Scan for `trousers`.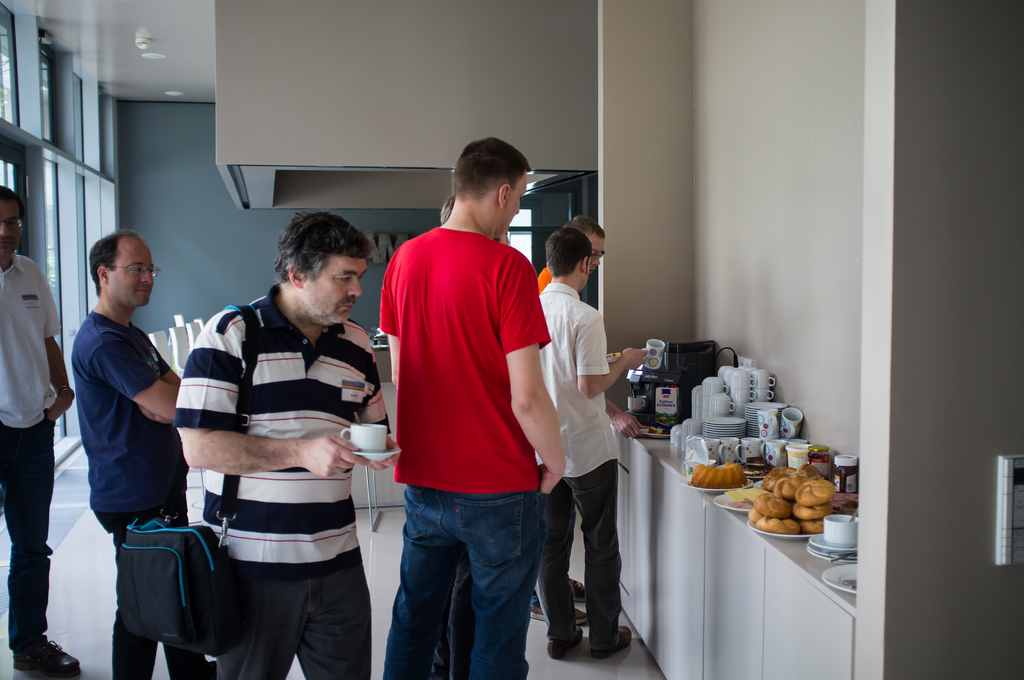
Scan result: select_region(0, 409, 56, 655).
